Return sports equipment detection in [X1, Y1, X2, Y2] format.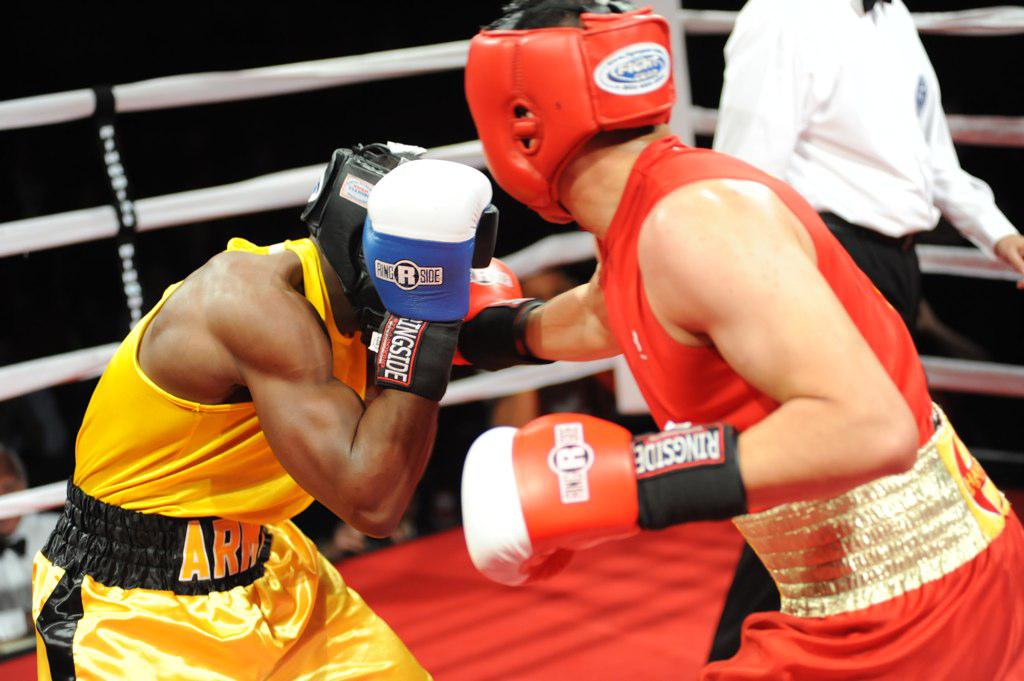
[460, 0, 676, 227].
